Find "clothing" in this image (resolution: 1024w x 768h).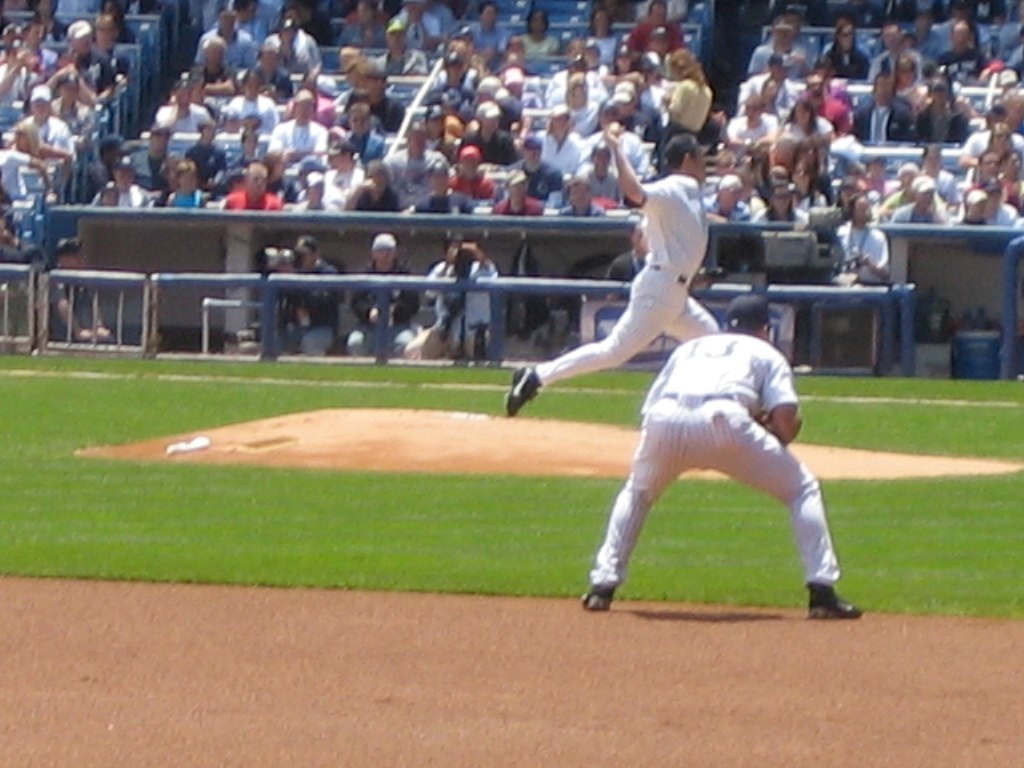
bbox(525, 27, 556, 52).
